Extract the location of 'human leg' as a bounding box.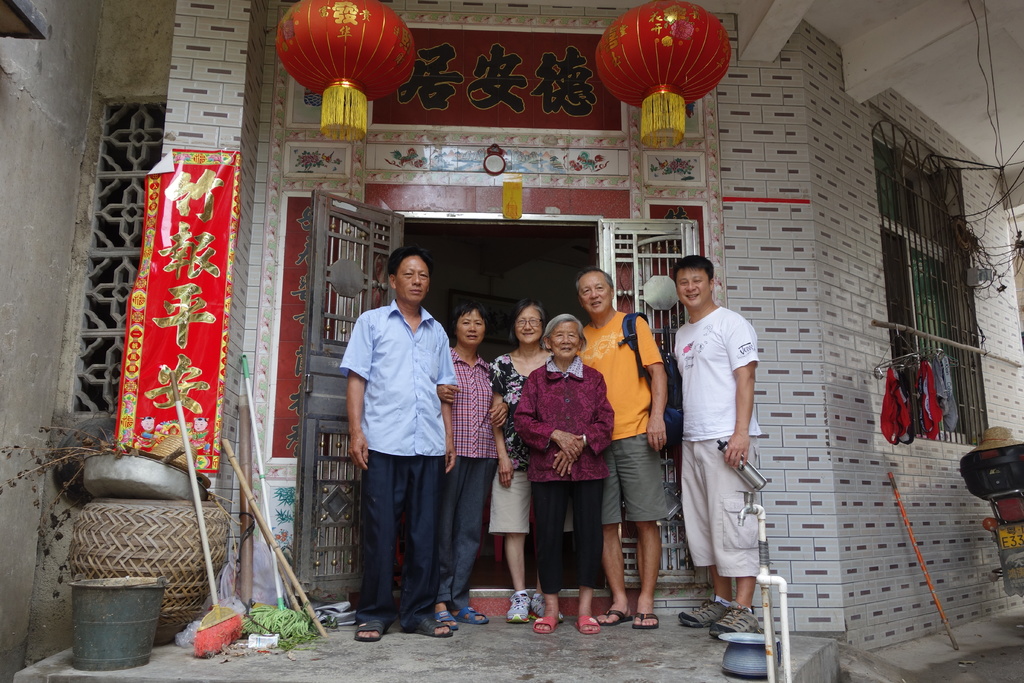
region(445, 443, 469, 619).
